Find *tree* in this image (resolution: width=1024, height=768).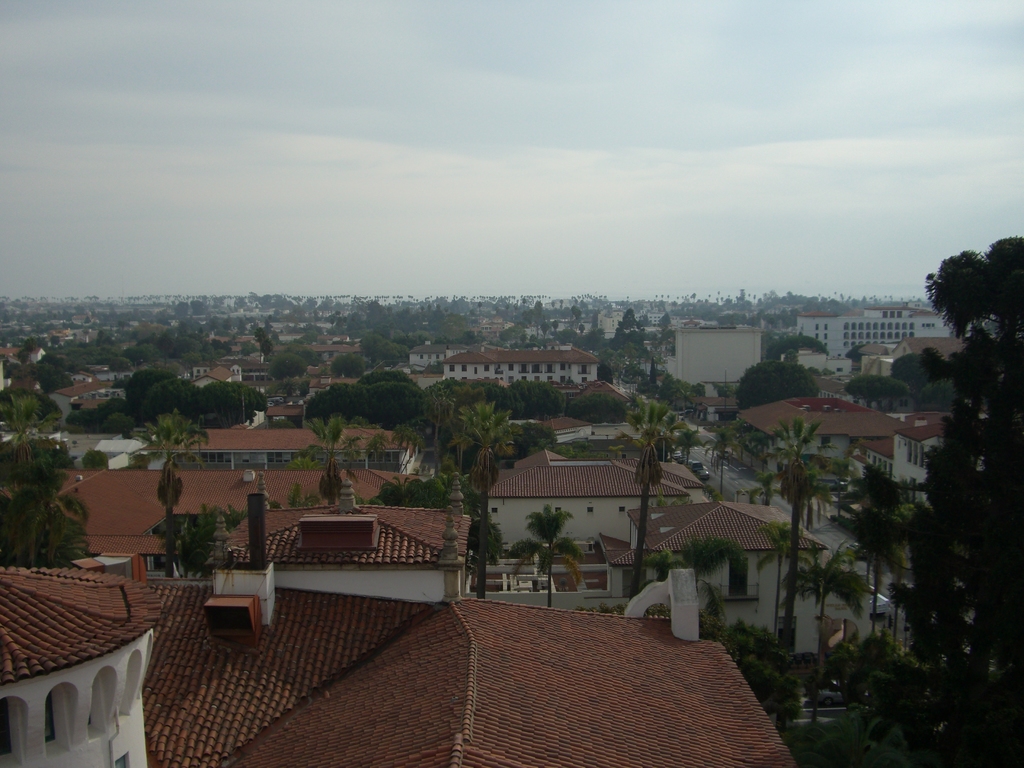
Rect(158, 502, 256, 581).
